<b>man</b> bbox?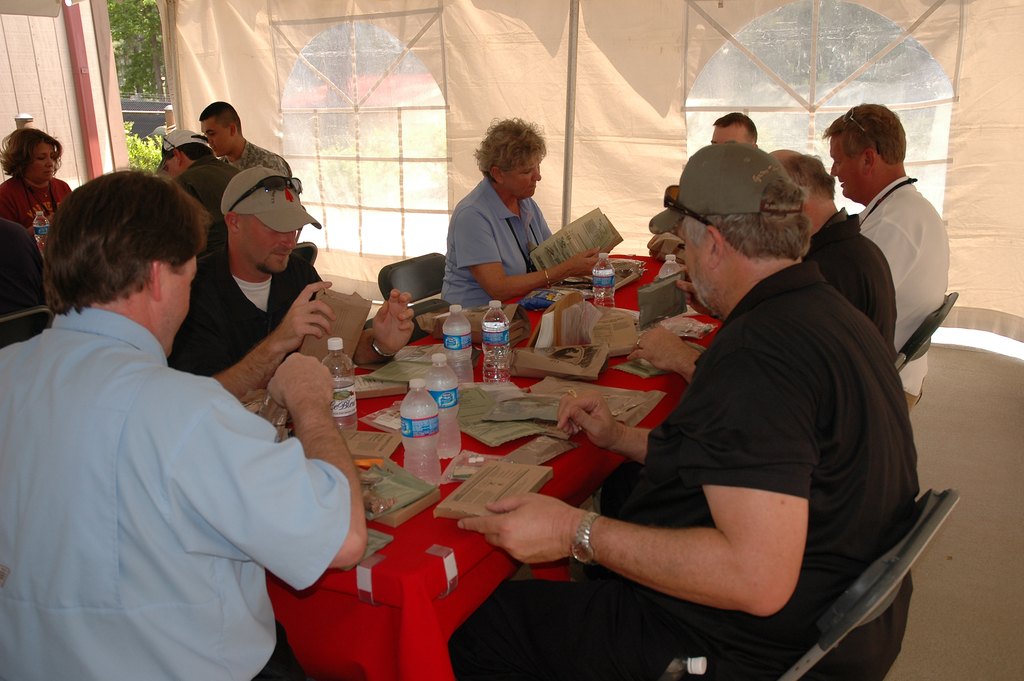
locate(708, 114, 758, 147)
